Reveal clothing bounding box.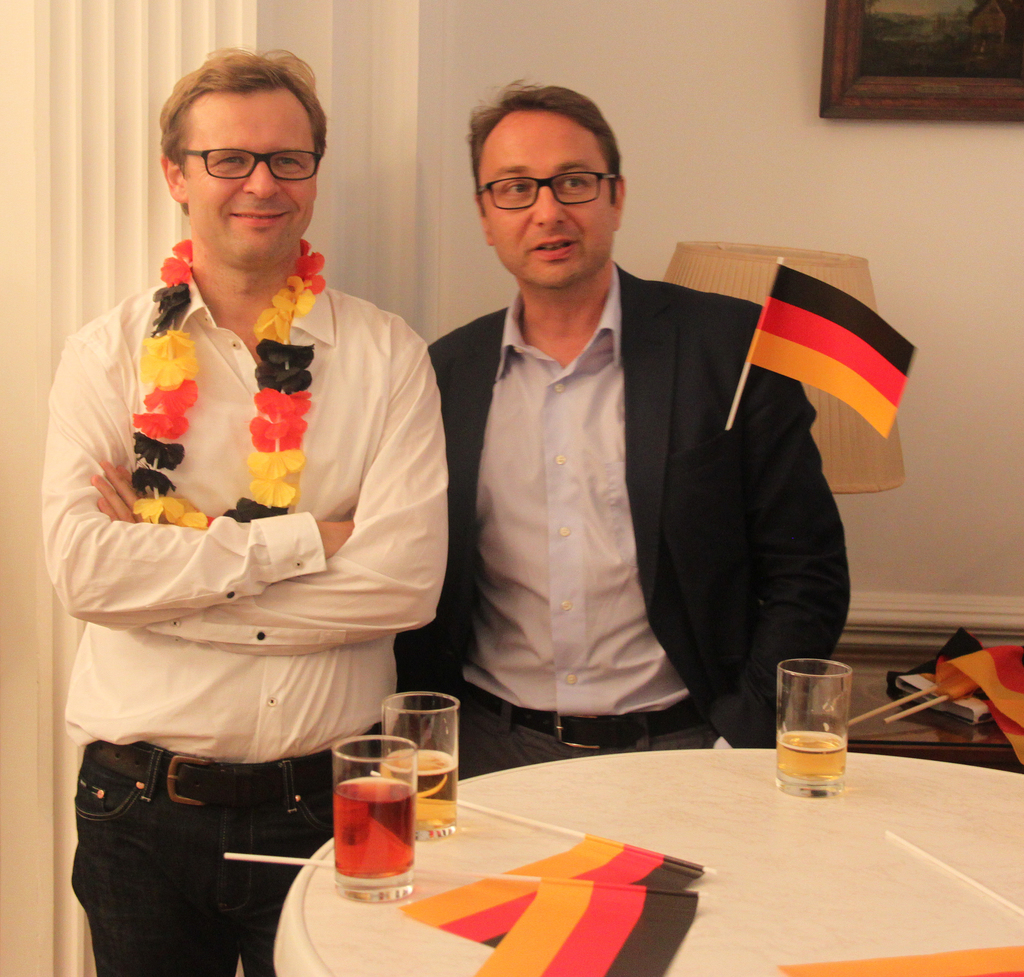
Revealed: (x1=38, y1=261, x2=447, y2=976).
